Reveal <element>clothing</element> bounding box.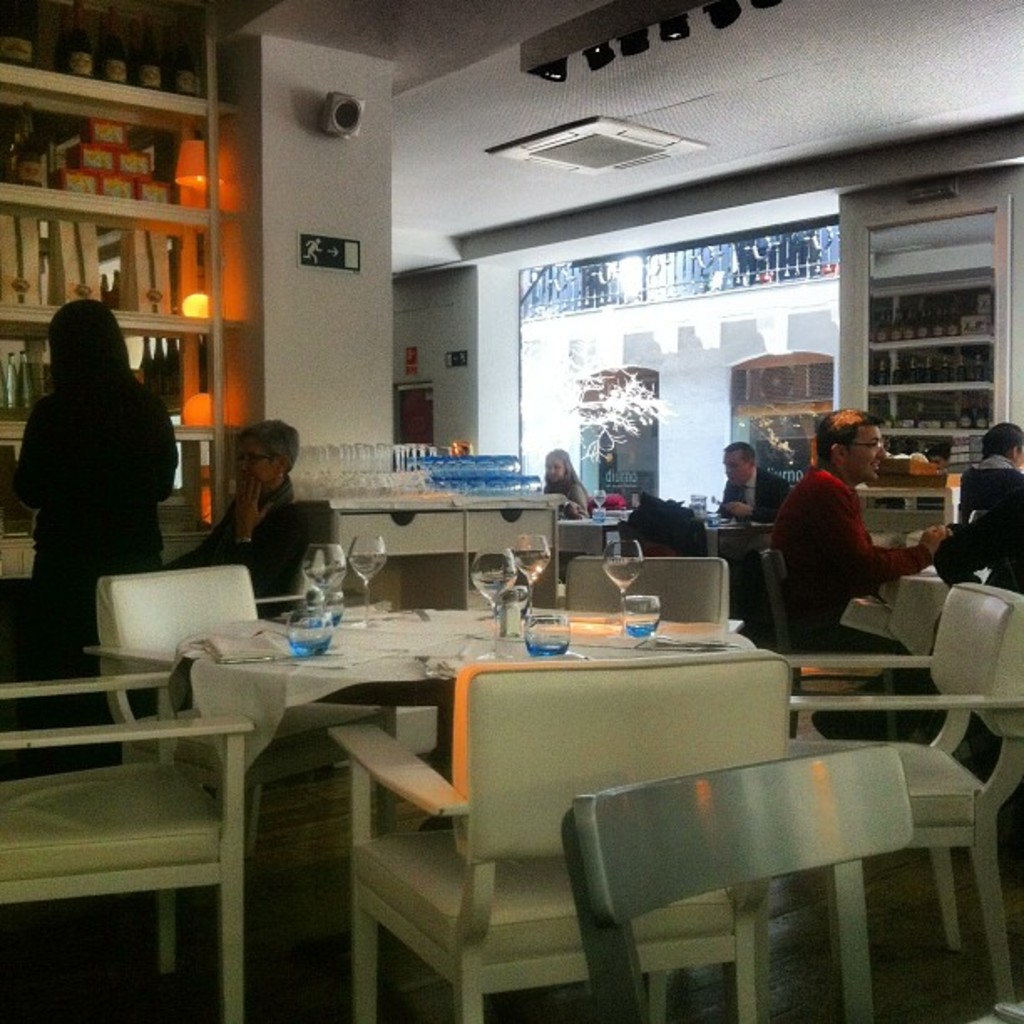
Revealed: [957,453,1022,514].
